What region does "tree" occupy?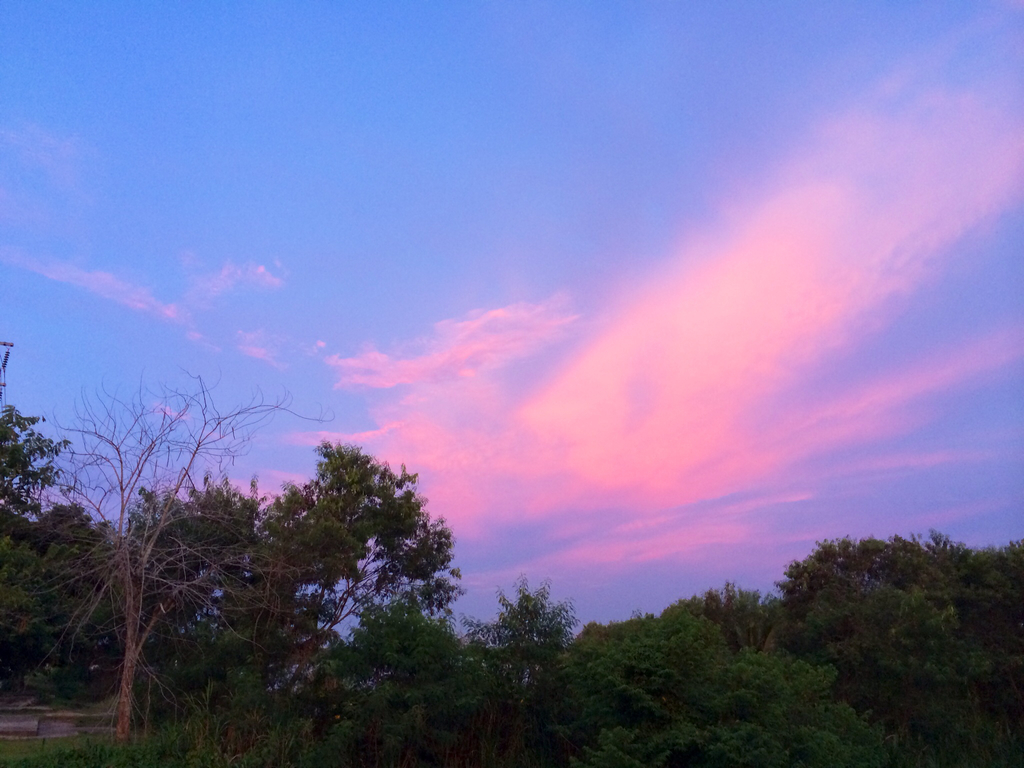
rect(240, 416, 478, 684).
